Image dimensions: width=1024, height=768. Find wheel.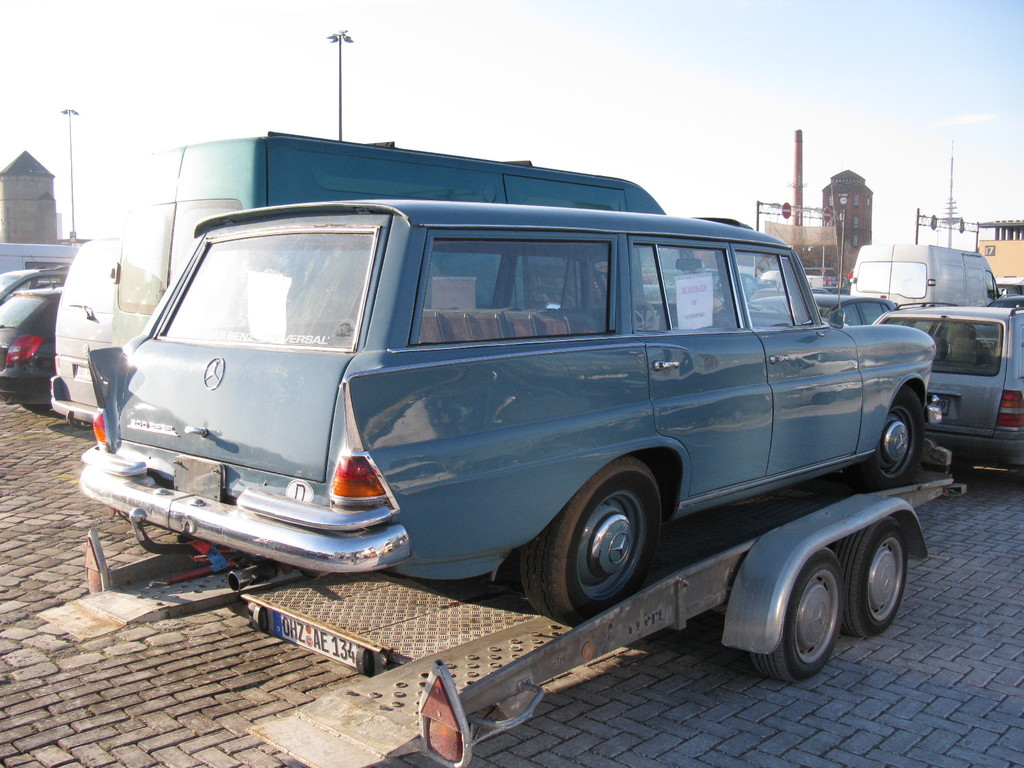
20,402,51,413.
